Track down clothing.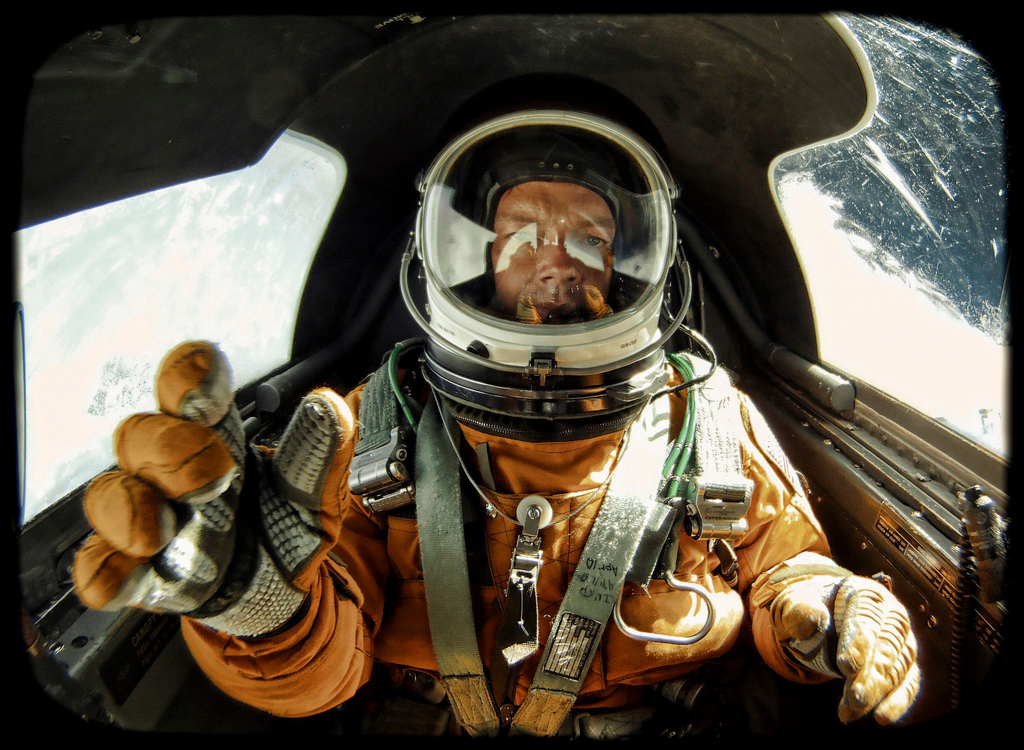
Tracked to crop(175, 347, 861, 744).
